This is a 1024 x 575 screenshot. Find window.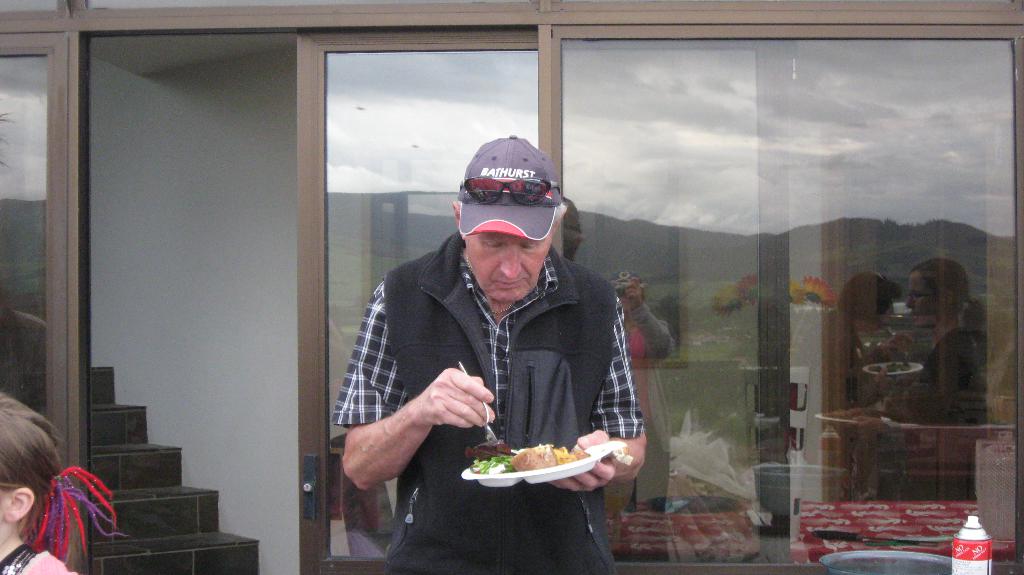
Bounding box: [left=555, top=15, right=1023, bottom=574].
